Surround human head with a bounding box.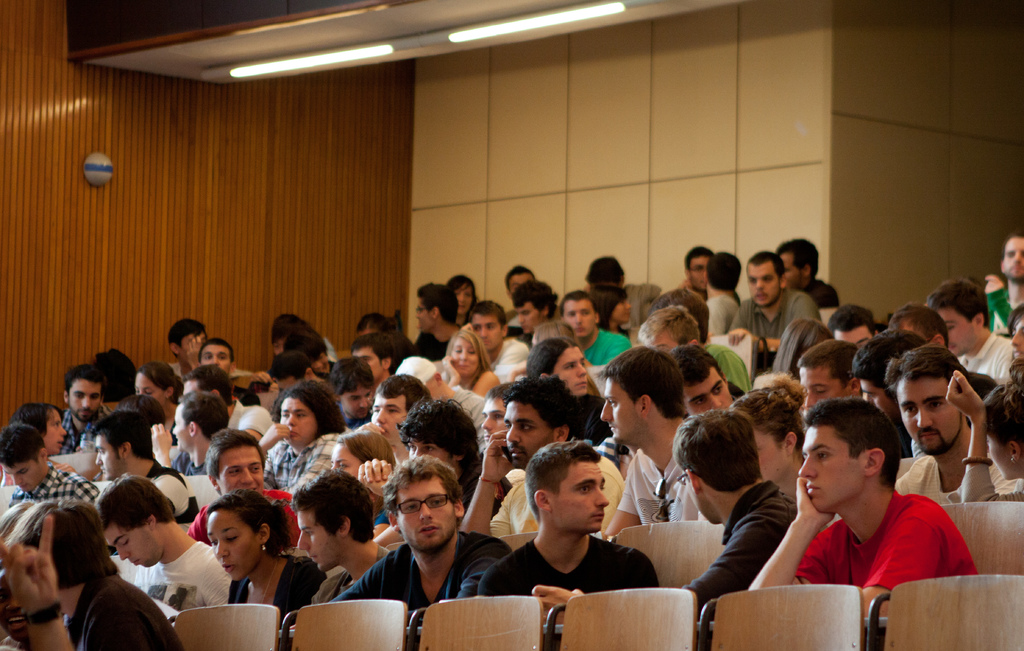
l=400, t=403, r=480, b=472.
